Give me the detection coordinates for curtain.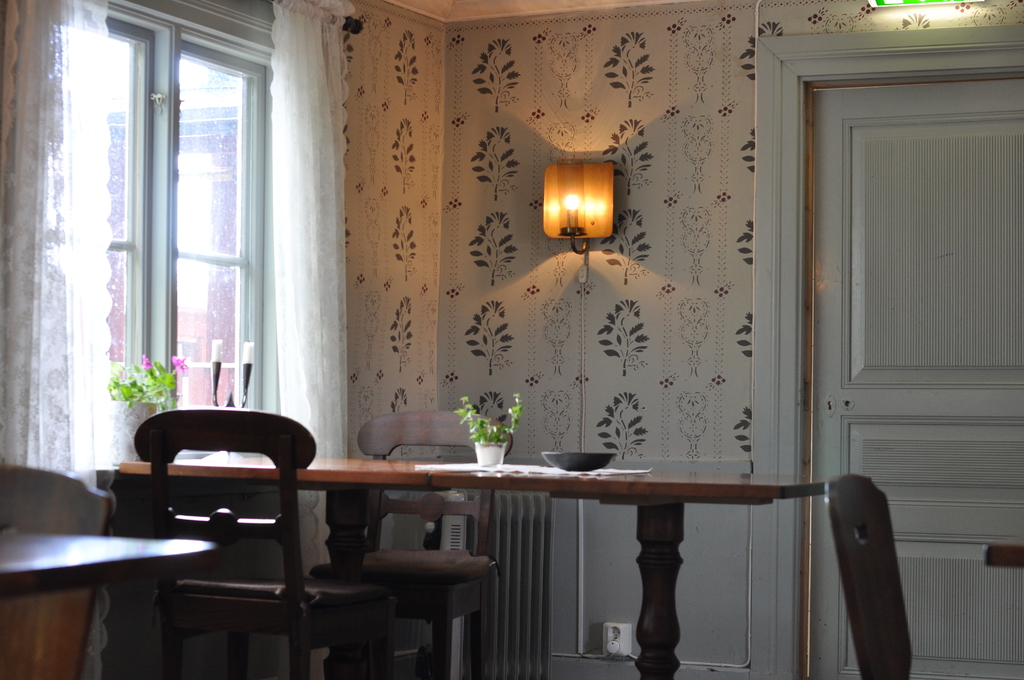
bbox=[0, 0, 122, 679].
